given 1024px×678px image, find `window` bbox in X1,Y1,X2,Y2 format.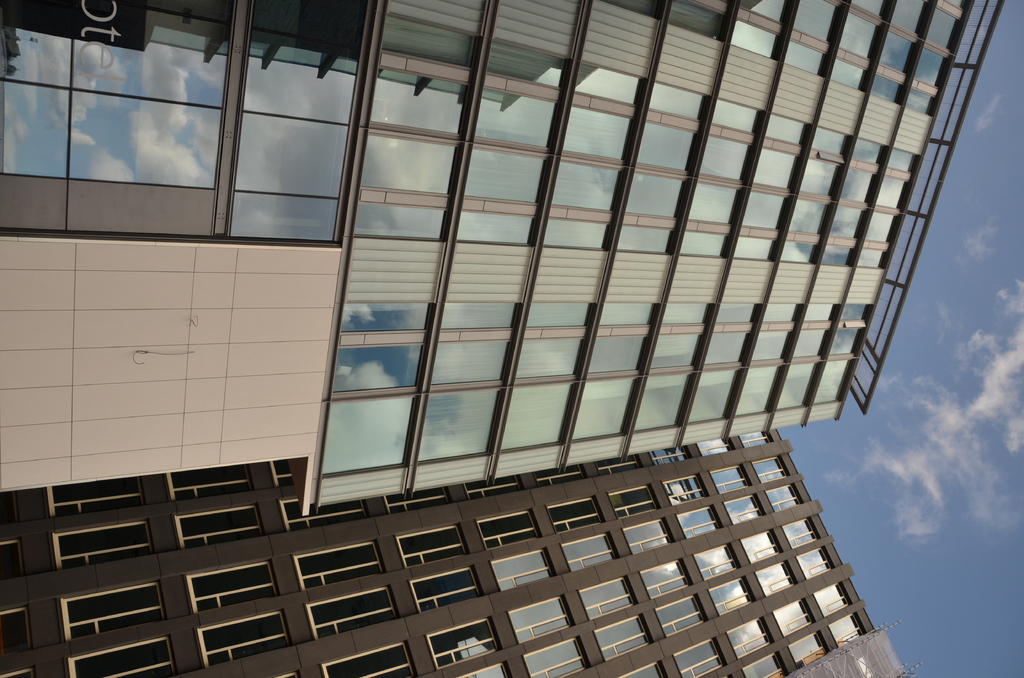
634,303,713,432.
